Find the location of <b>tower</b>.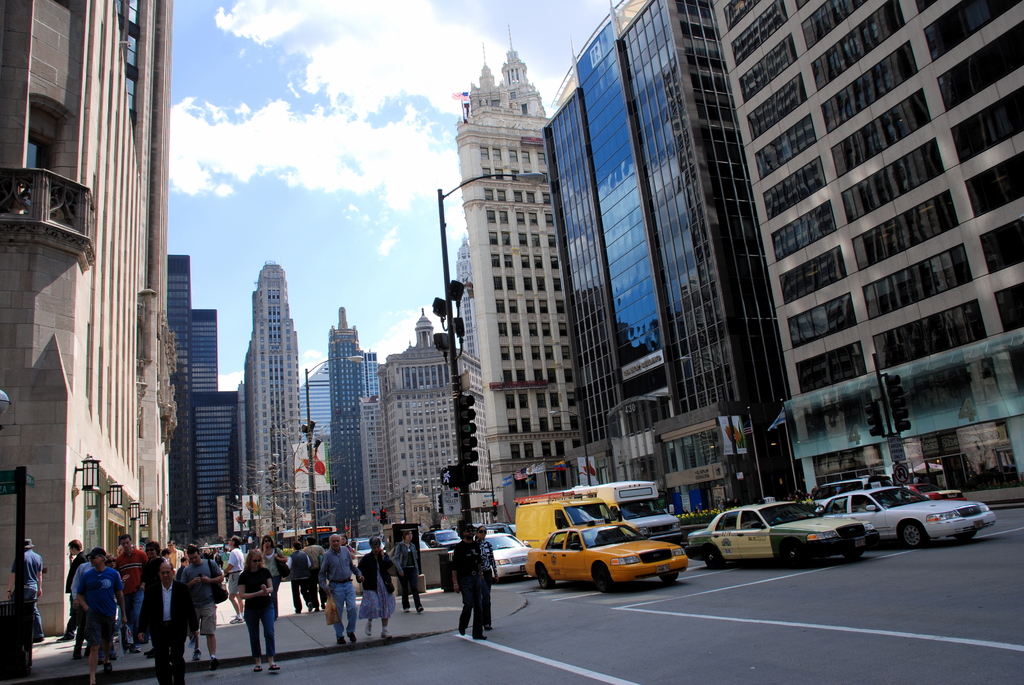
Location: left=327, top=305, right=372, bottom=547.
